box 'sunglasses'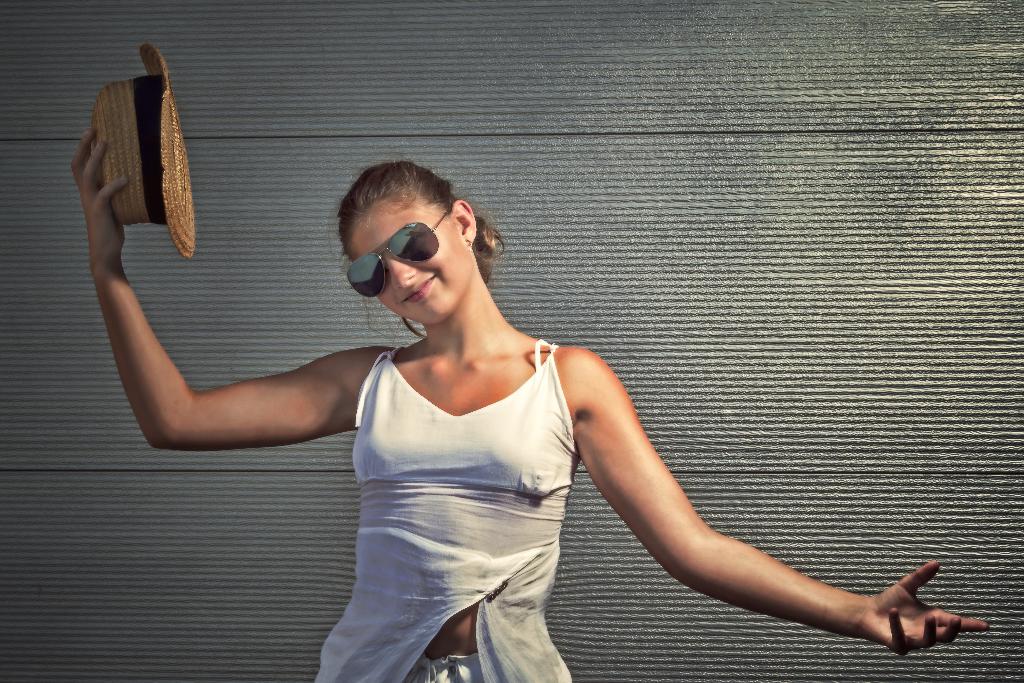
(348,206,449,299)
